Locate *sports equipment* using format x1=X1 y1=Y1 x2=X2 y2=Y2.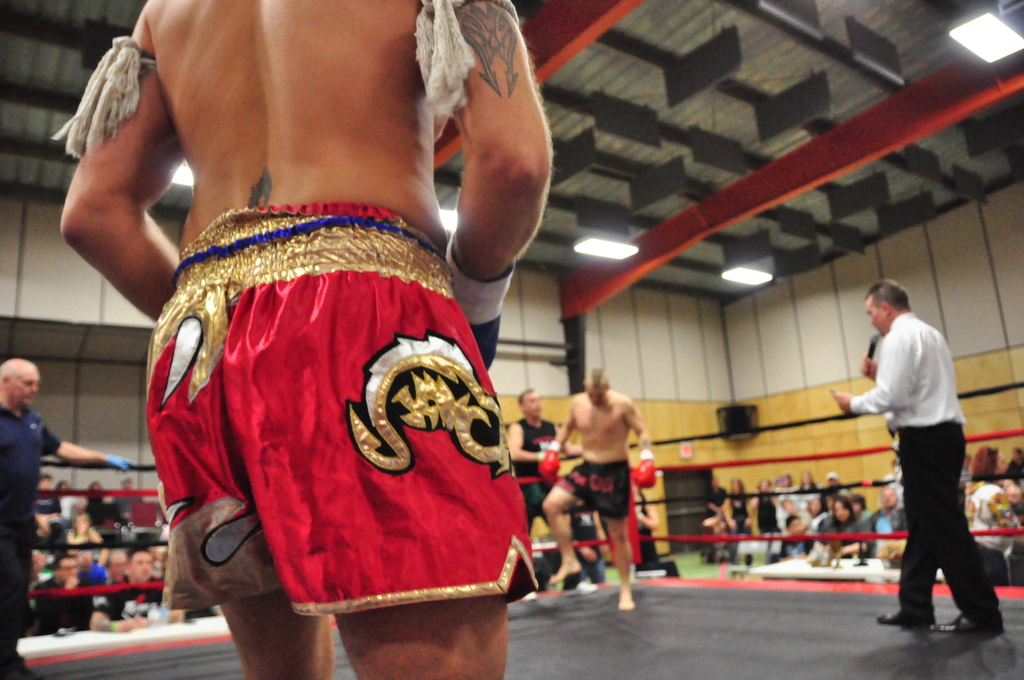
x1=540 y1=439 x2=562 y2=487.
